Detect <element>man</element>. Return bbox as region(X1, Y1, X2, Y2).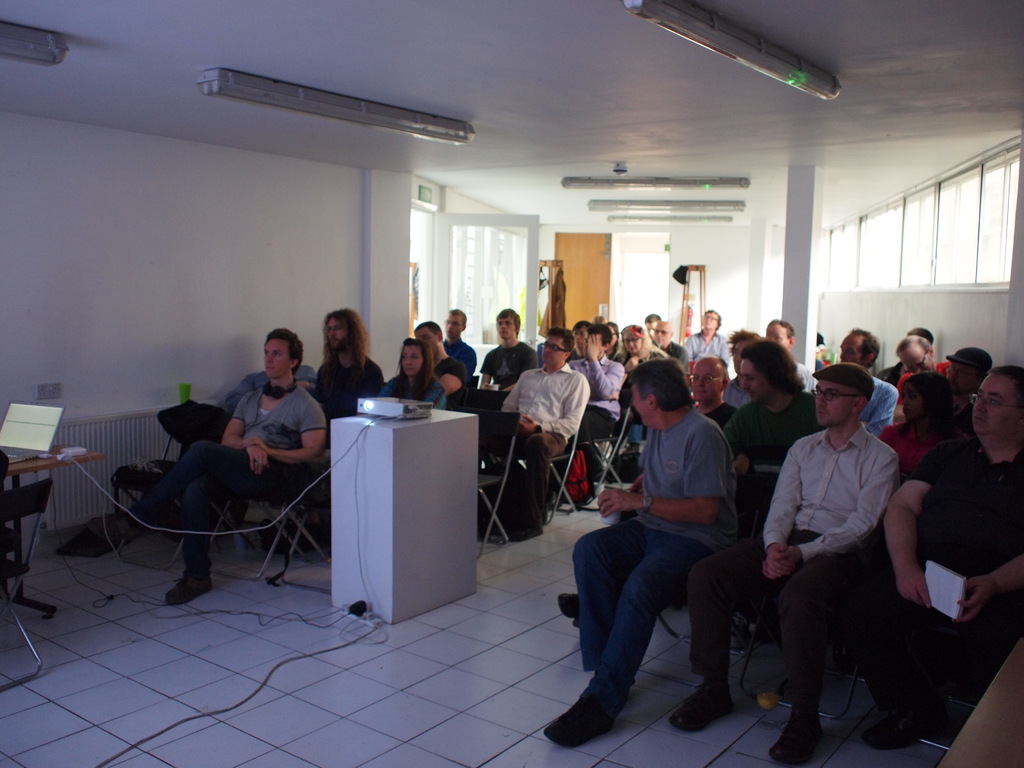
region(663, 368, 895, 758).
